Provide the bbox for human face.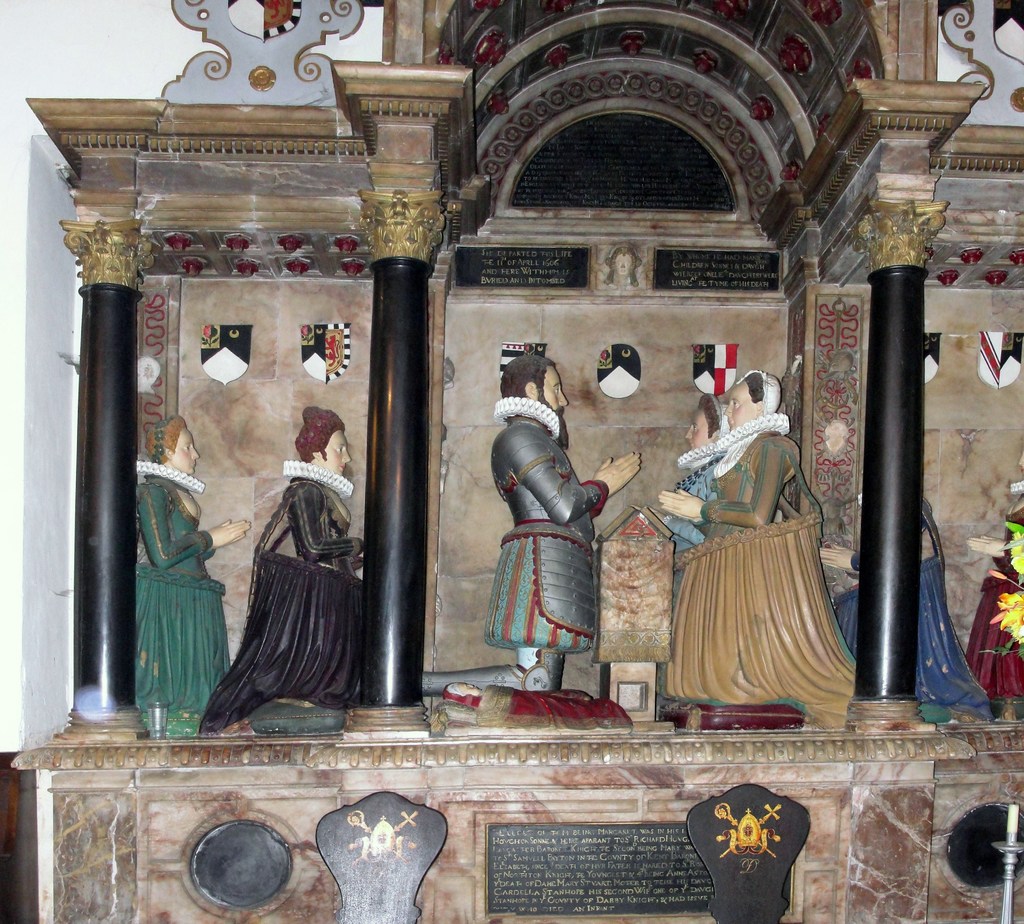
[727,383,753,431].
